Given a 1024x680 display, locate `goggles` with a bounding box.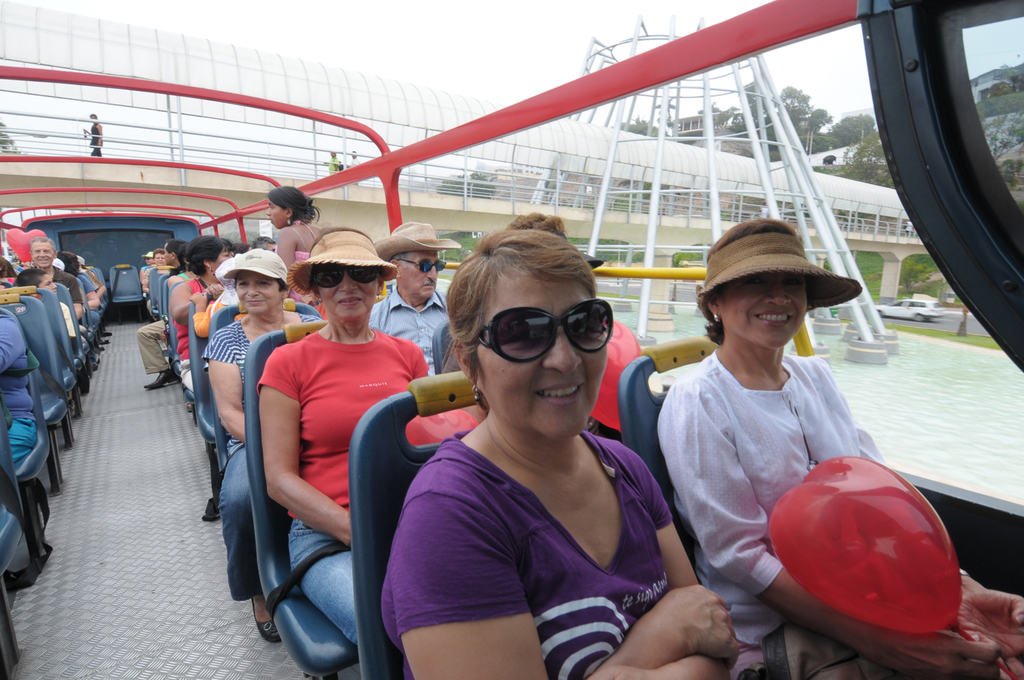
Located: left=395, top=259, right=443, bottom=274.
